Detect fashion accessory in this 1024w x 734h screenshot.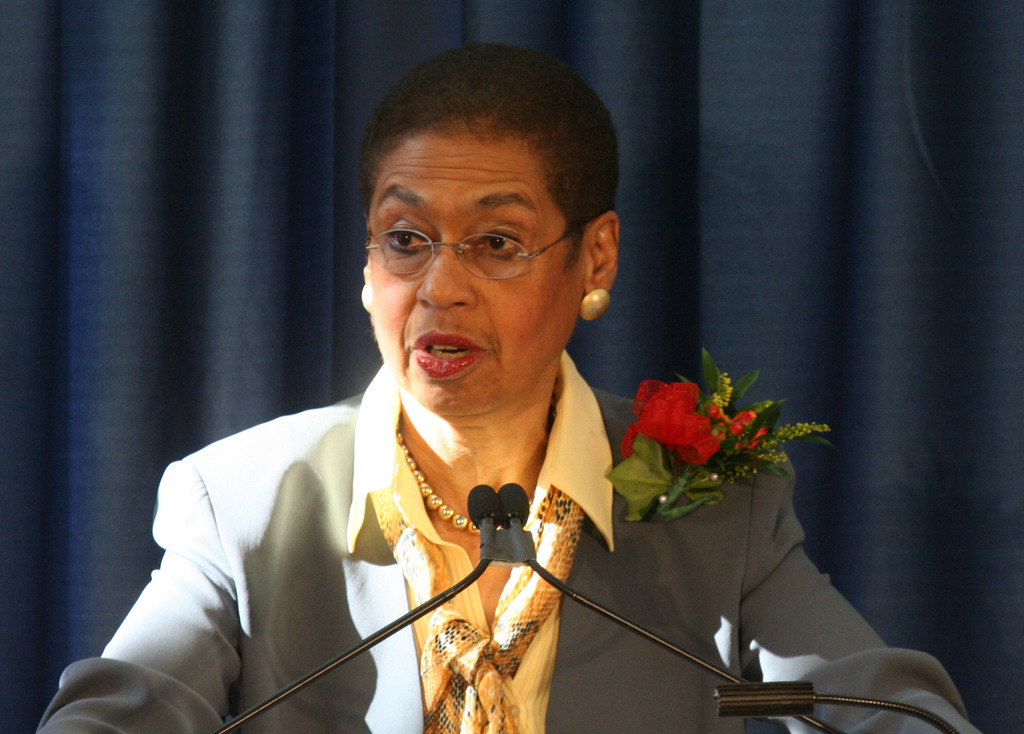
Detection: detection(400, 427, 535, 533).
